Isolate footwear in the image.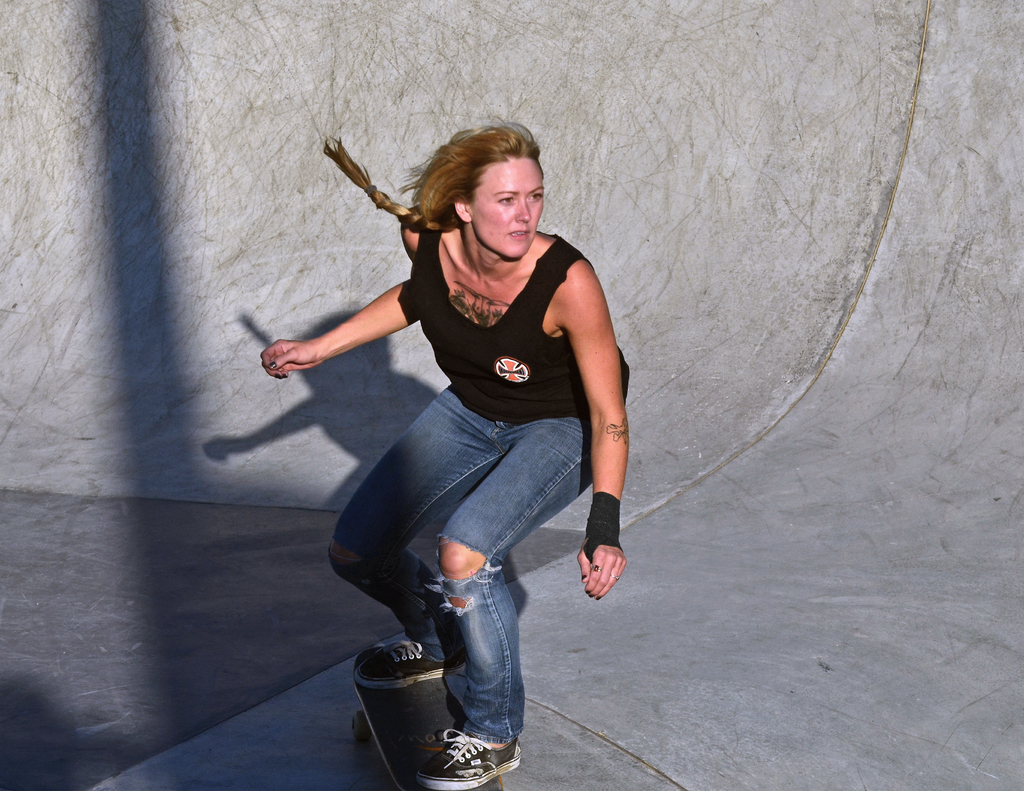
Isolated region: (412, 724, 525, 790).
